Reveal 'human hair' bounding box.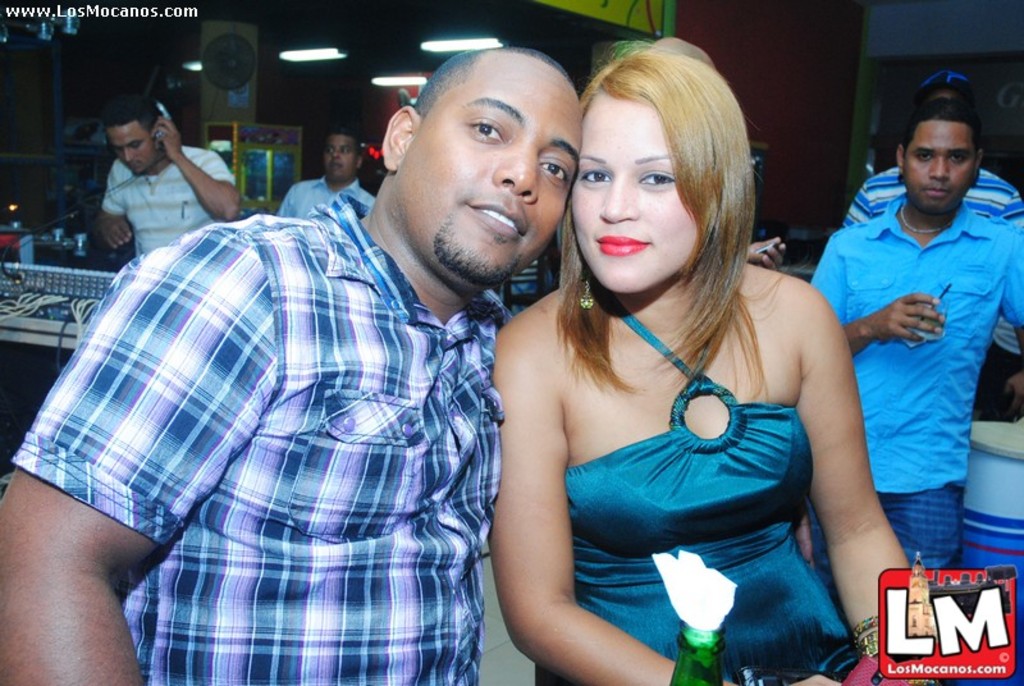
Revealed: left=897, top=95, right=980, bottom=186.
